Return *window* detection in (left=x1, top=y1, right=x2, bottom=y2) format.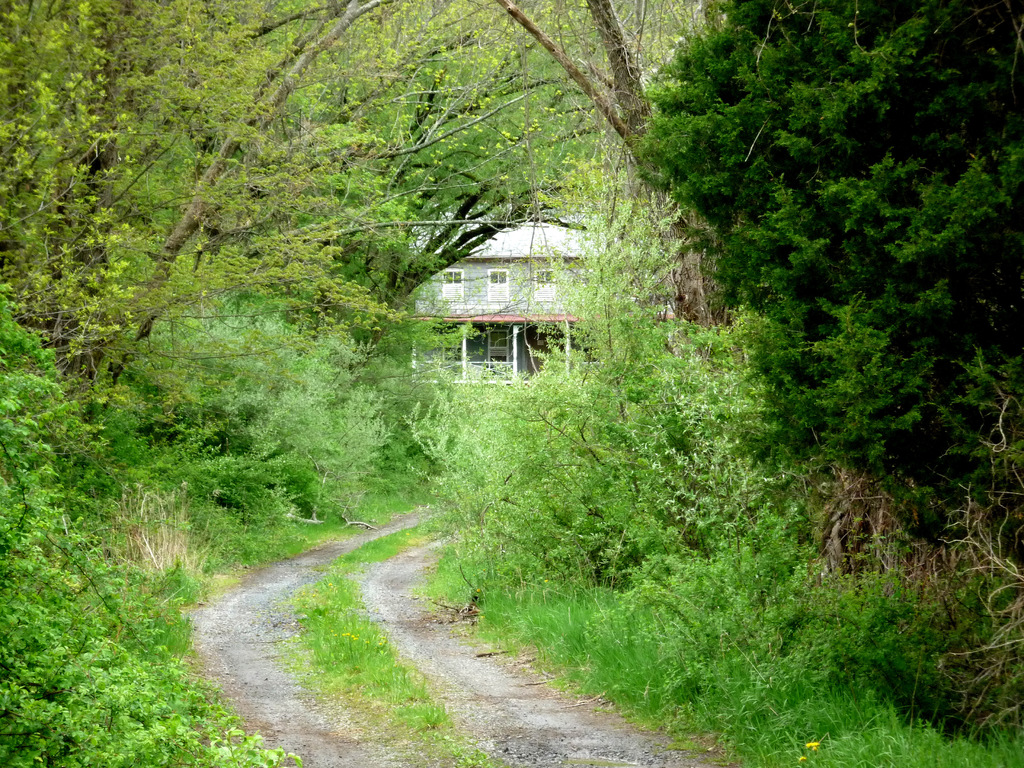
(left=486, top=271, right=509, bottom=297).
